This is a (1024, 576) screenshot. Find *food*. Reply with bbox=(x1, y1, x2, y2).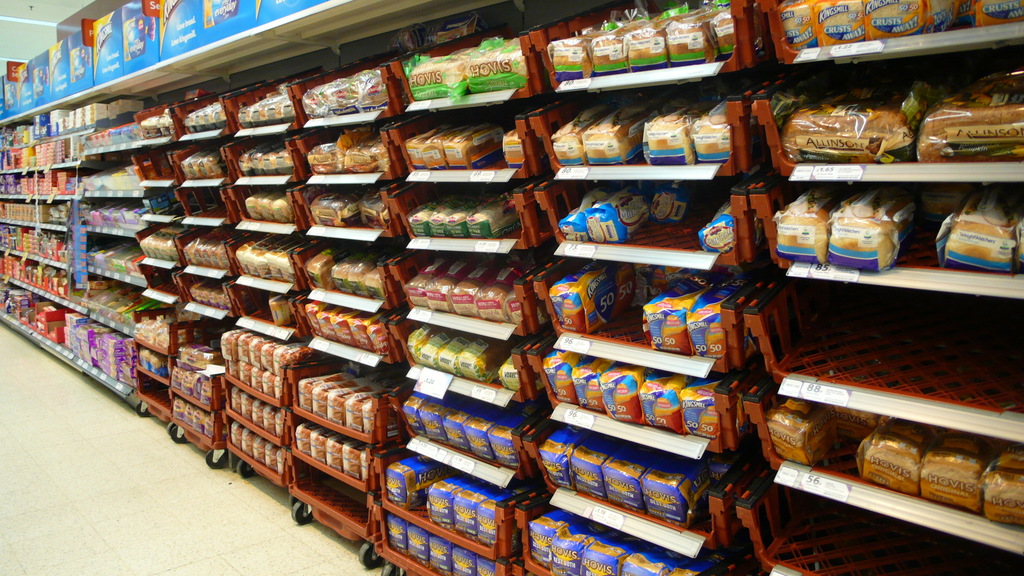
bbox=(155, 321, 172, 351).
